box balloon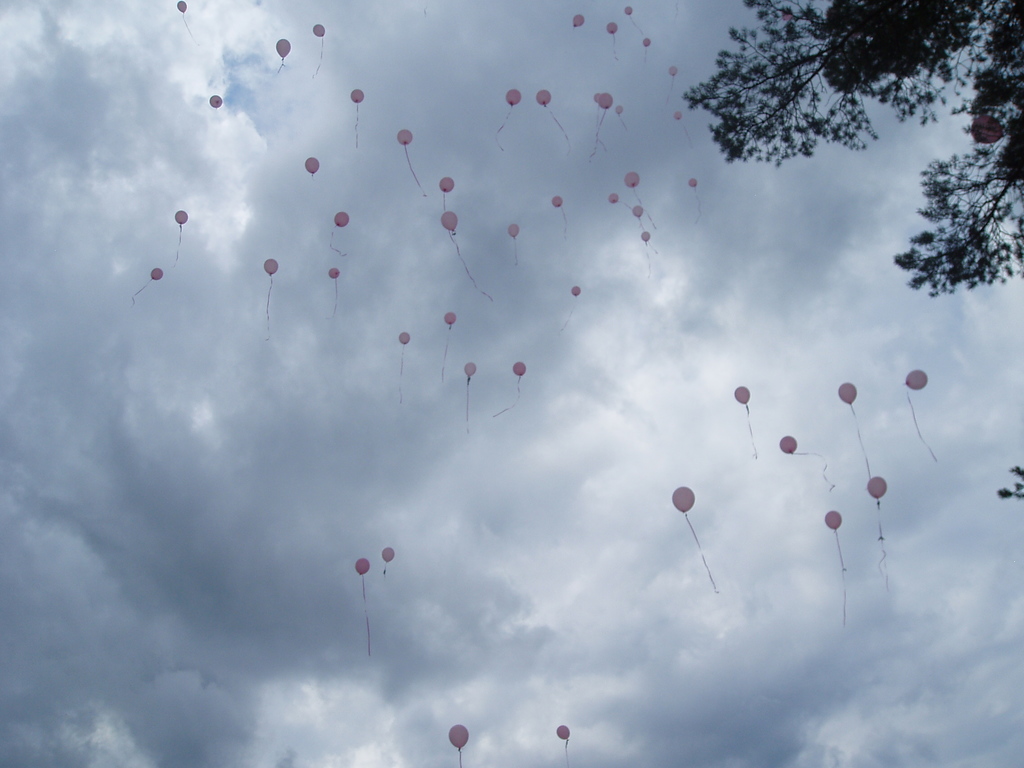
region(175, 208, 189, 227)
